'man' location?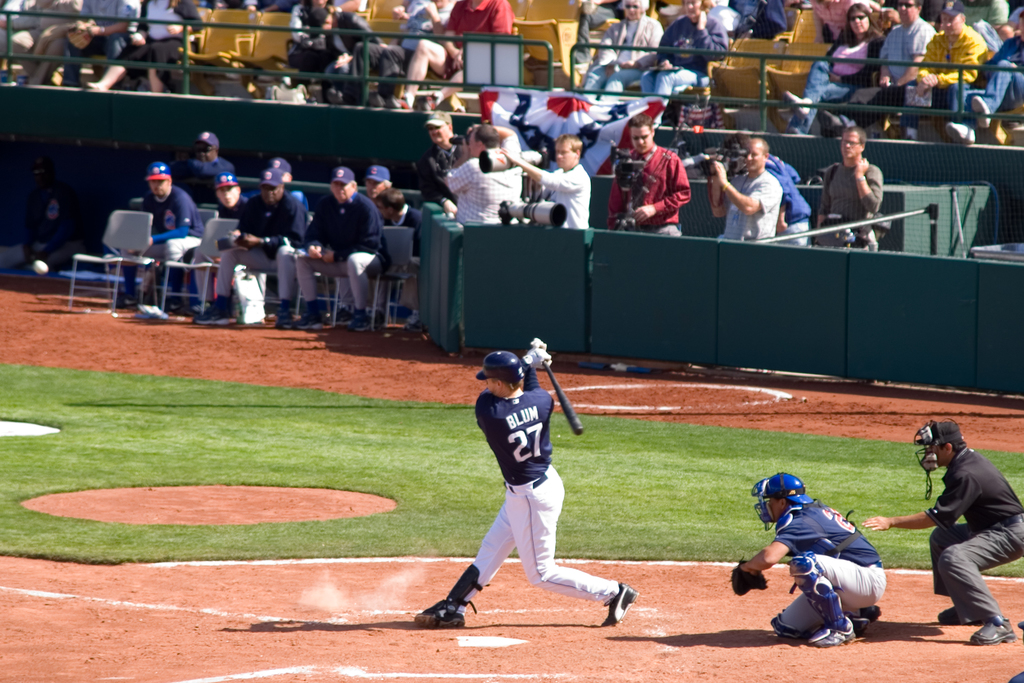
<bbox>388, 0, 516, 114</bbox>
